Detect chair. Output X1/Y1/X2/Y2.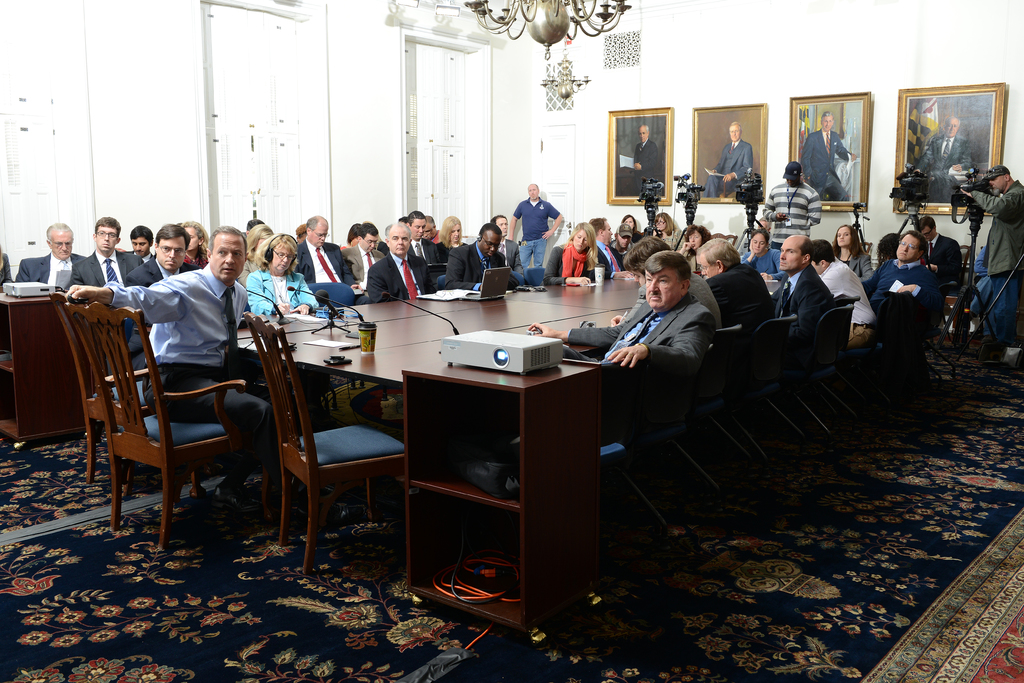
250/313/415/579.
